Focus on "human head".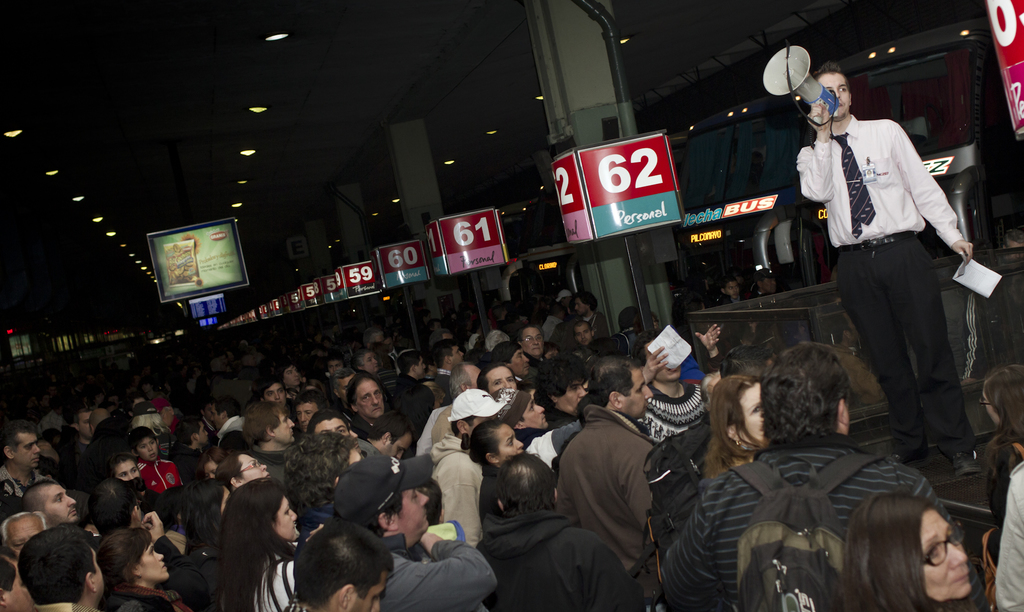
Focused at x1=1000 y1=222 x2=1023 y2=259.
